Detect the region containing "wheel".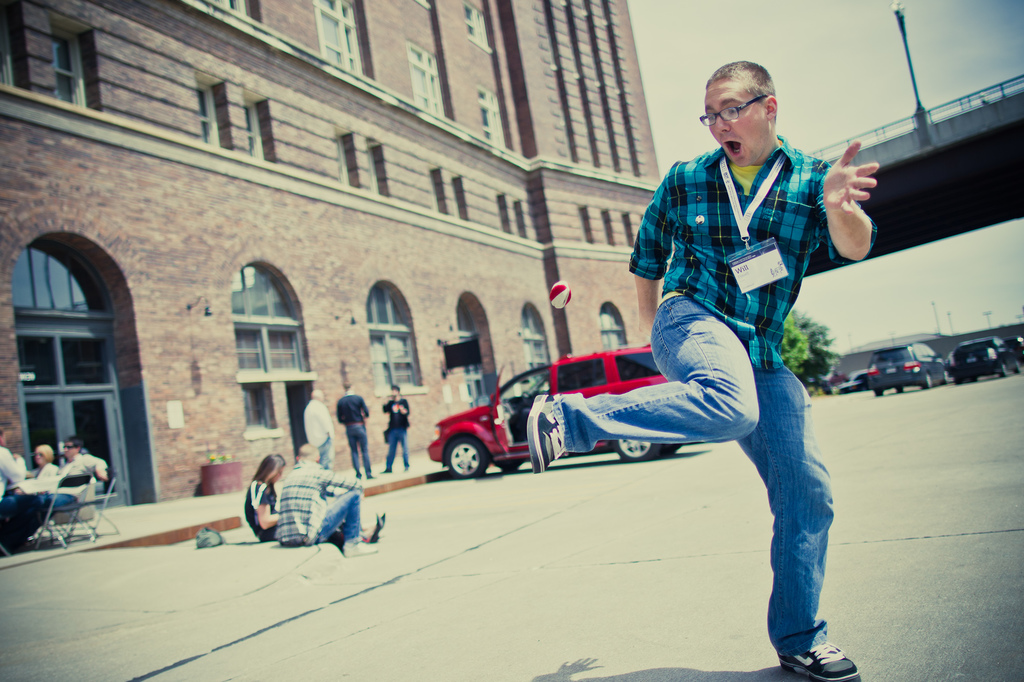
x1=941, y1=367, x2=948, y2=383.
